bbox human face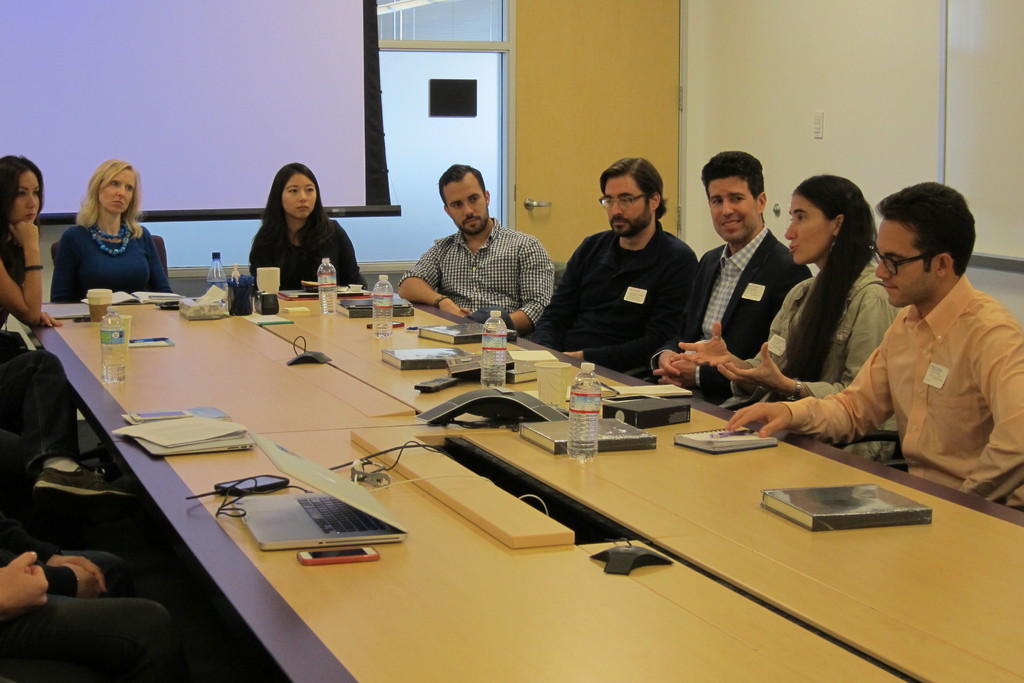
bbox=(602, 176, 650, 238)
